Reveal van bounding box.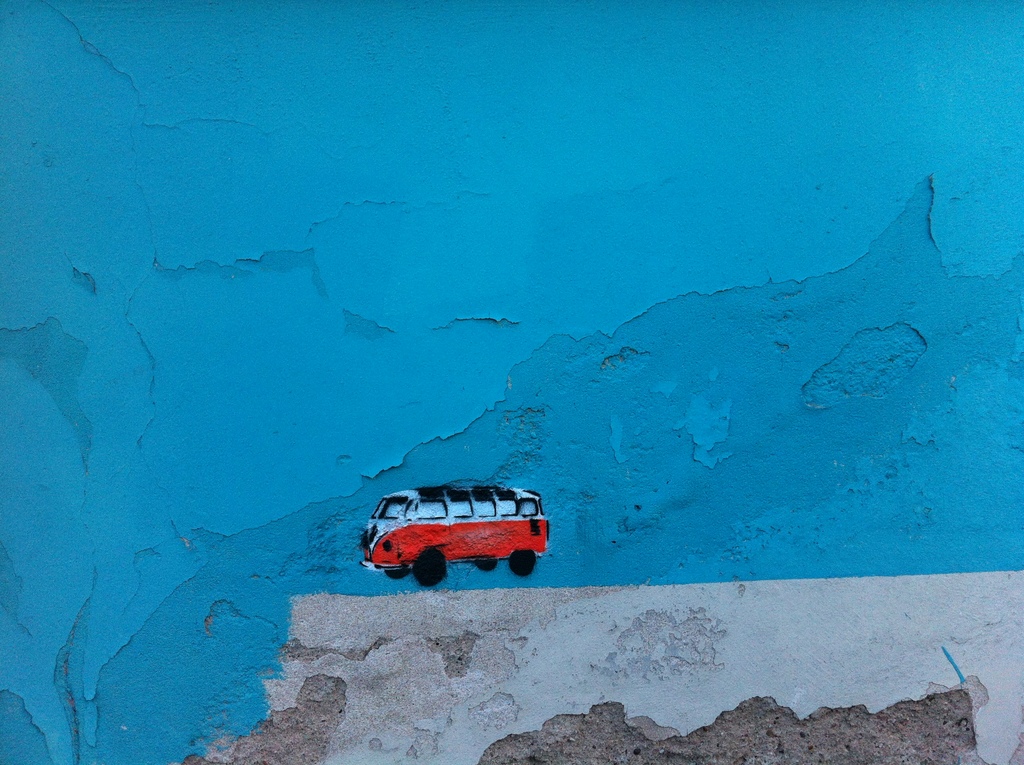
Revealed: (358, 485, 548, 590).
